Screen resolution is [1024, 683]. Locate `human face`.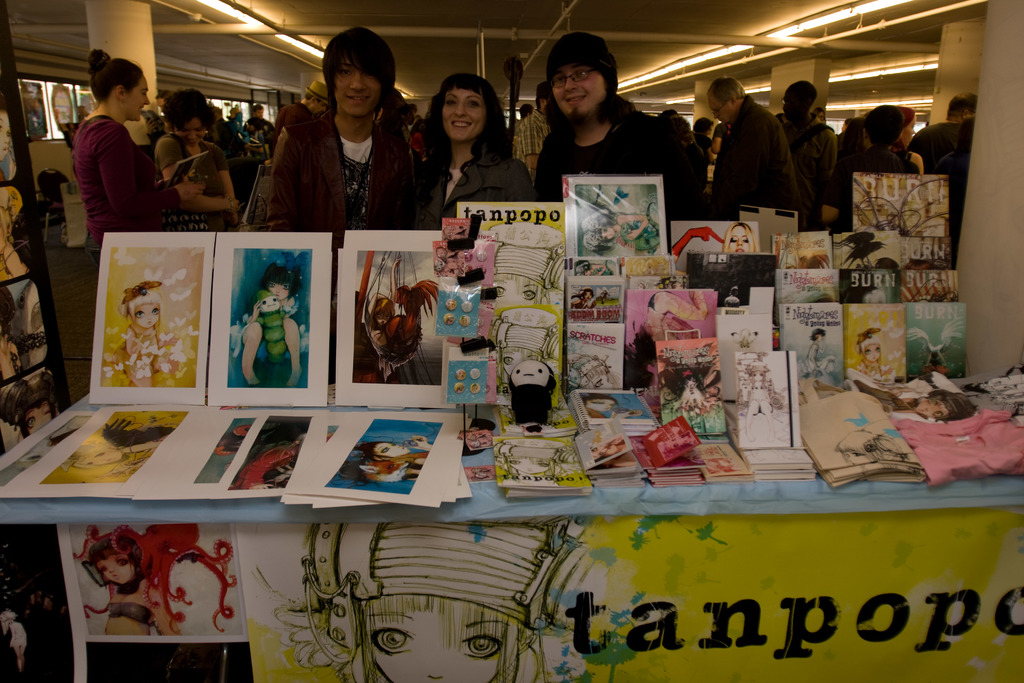
915, 397, 945, 416.
